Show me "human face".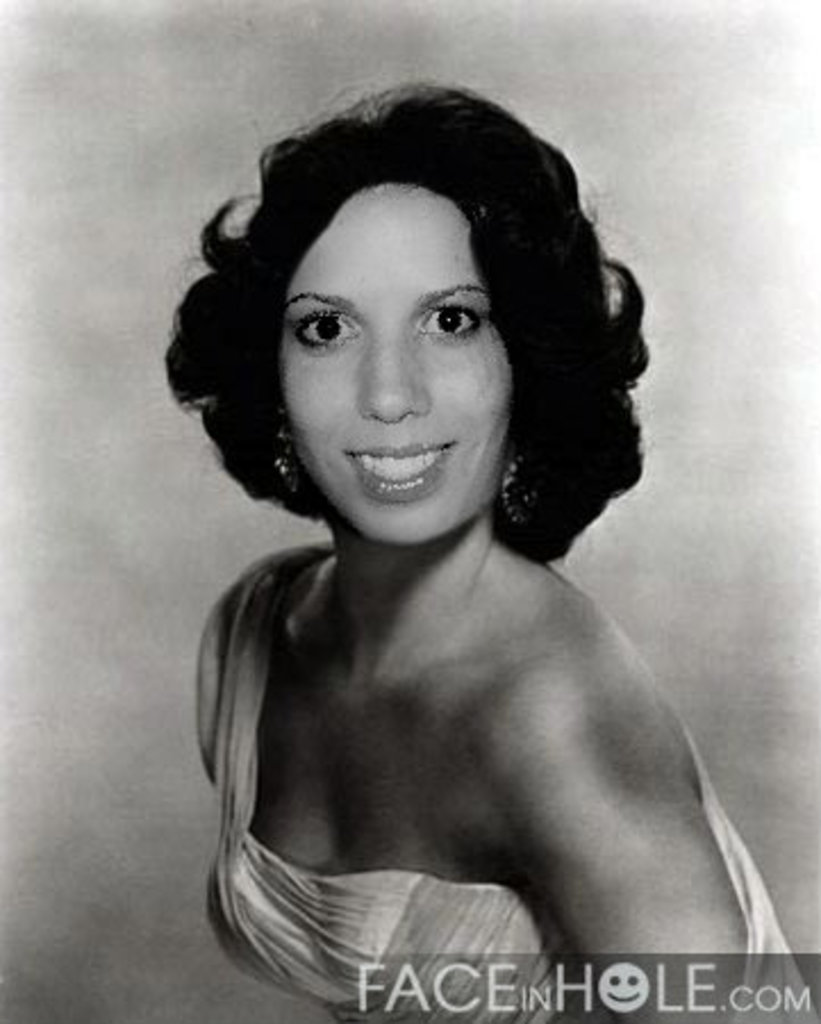
"human face" is here: 273,173,525,551.
